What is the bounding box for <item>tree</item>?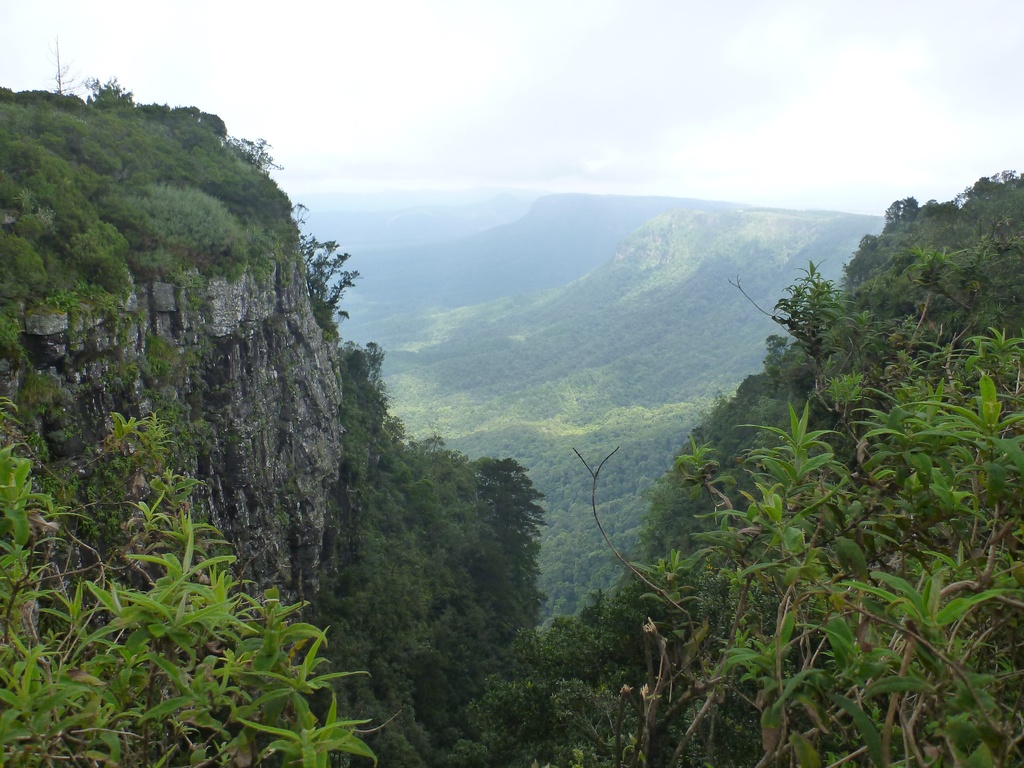
(361,339,386,376).
